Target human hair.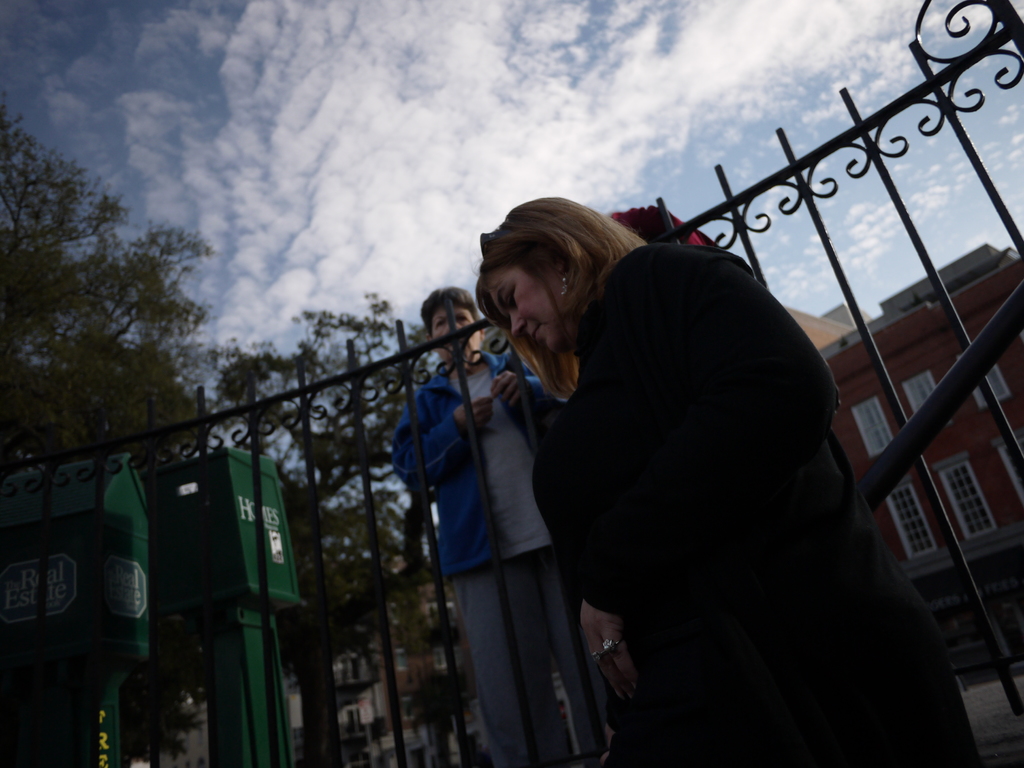
Target region: l=477, t=192, r=621, b=372.
